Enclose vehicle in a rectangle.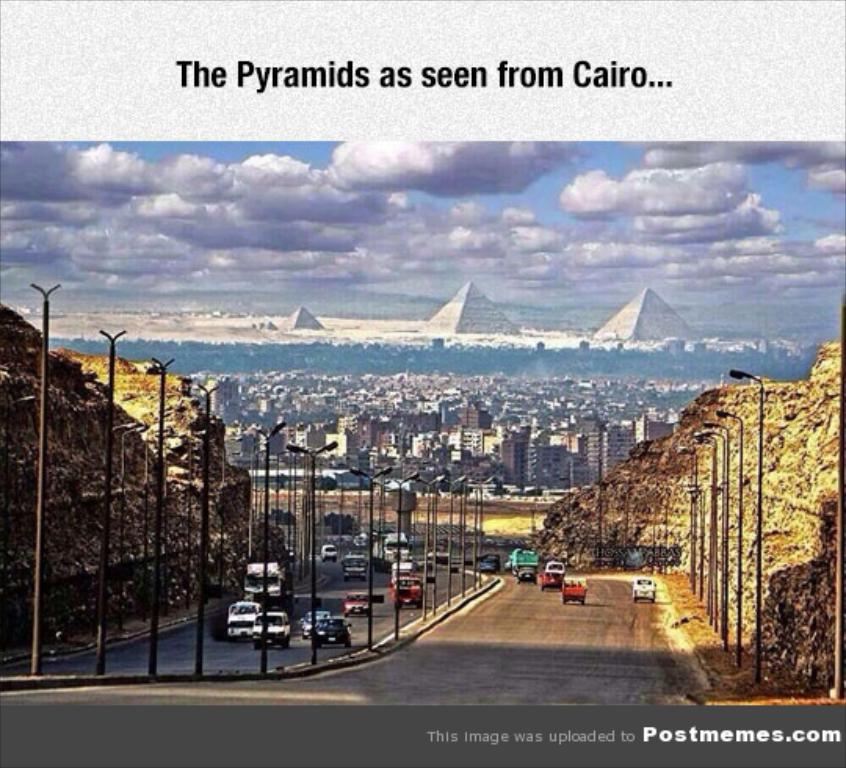
Rect(630, 574, 658, 605).
